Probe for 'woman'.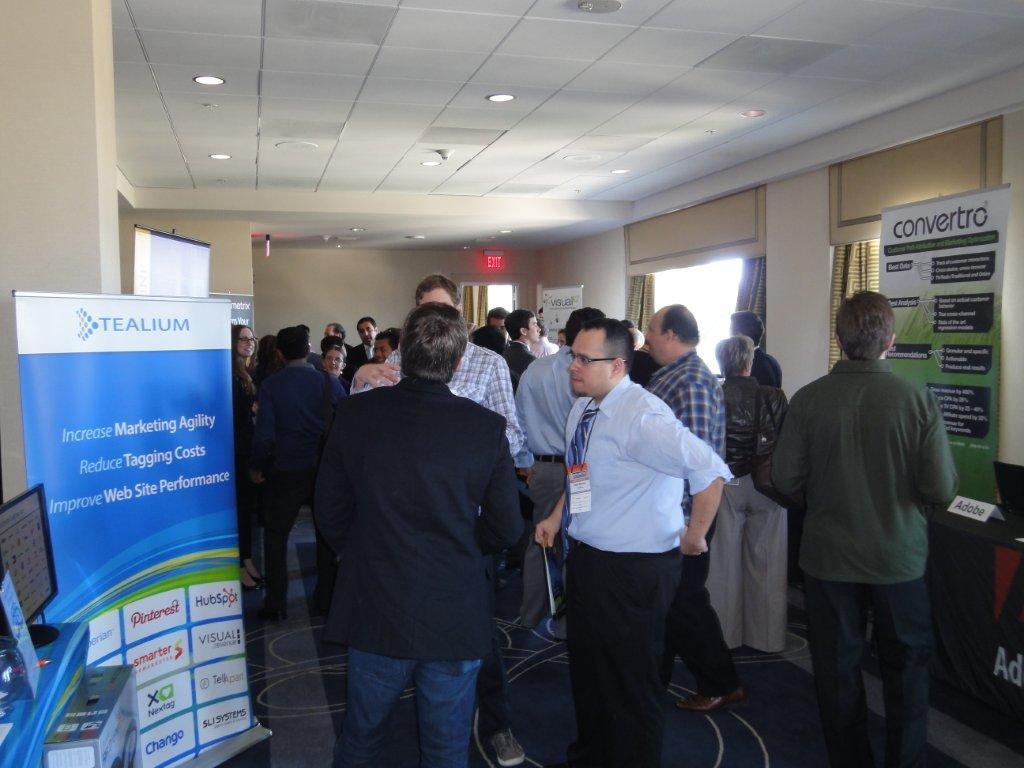
Probe result: [left=319, top=343, right=352, bottom=396].
